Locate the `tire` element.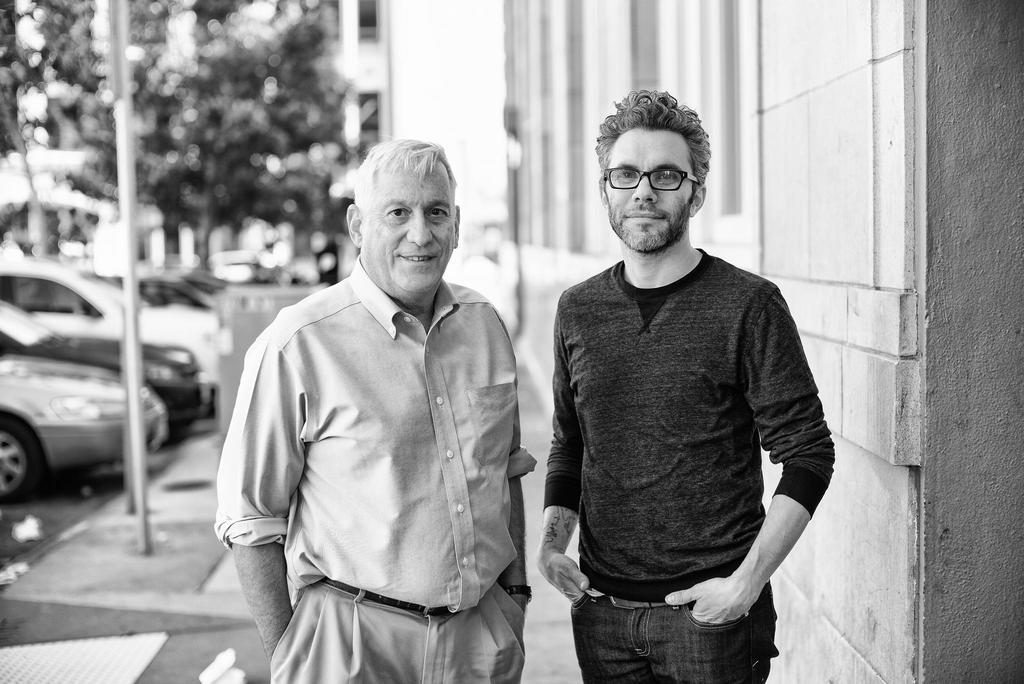
Element bbox: region(0, 408, 50, 506).
